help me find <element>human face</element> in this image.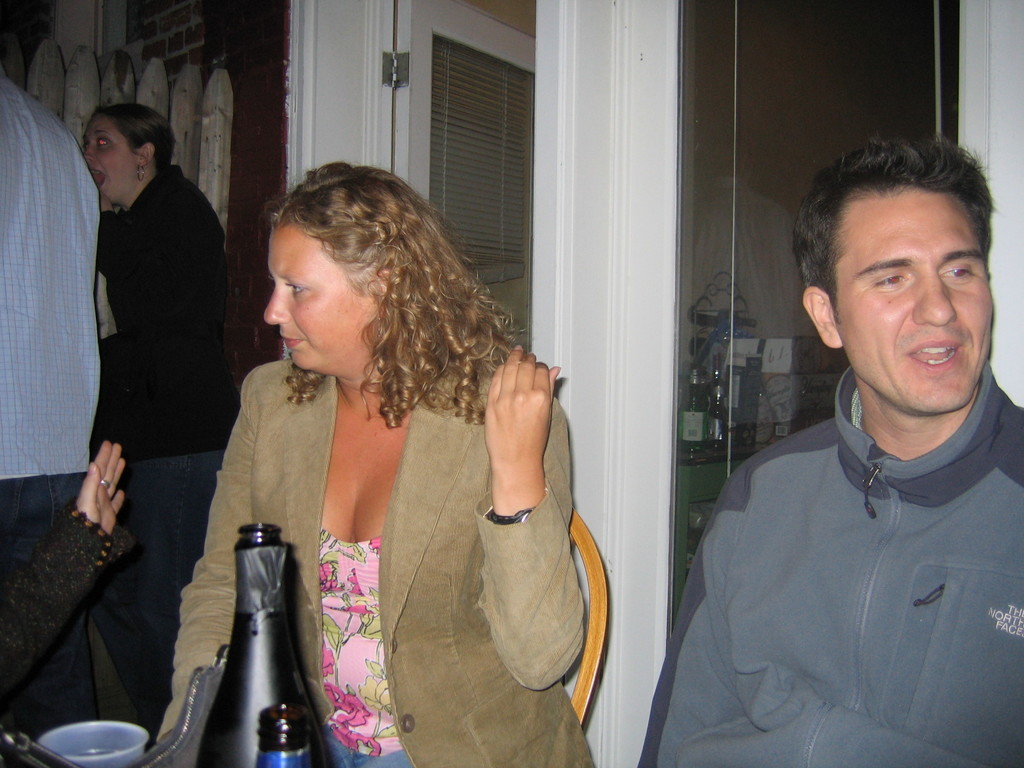
Found it: locate(831, 190, 989, 413).
